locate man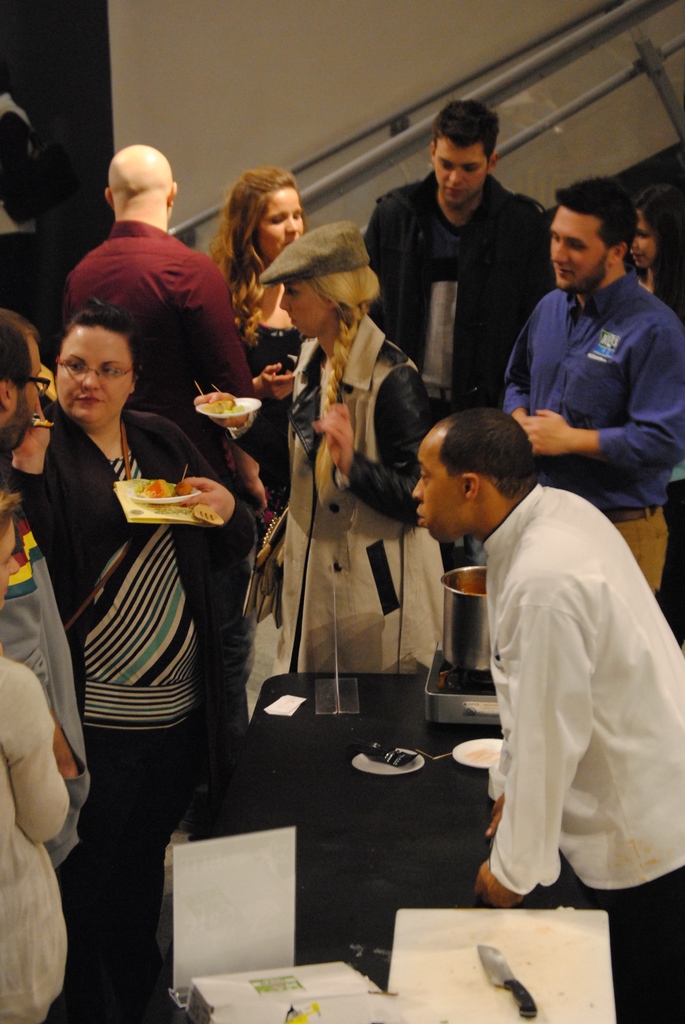
<box>57,139,256,770</box>
